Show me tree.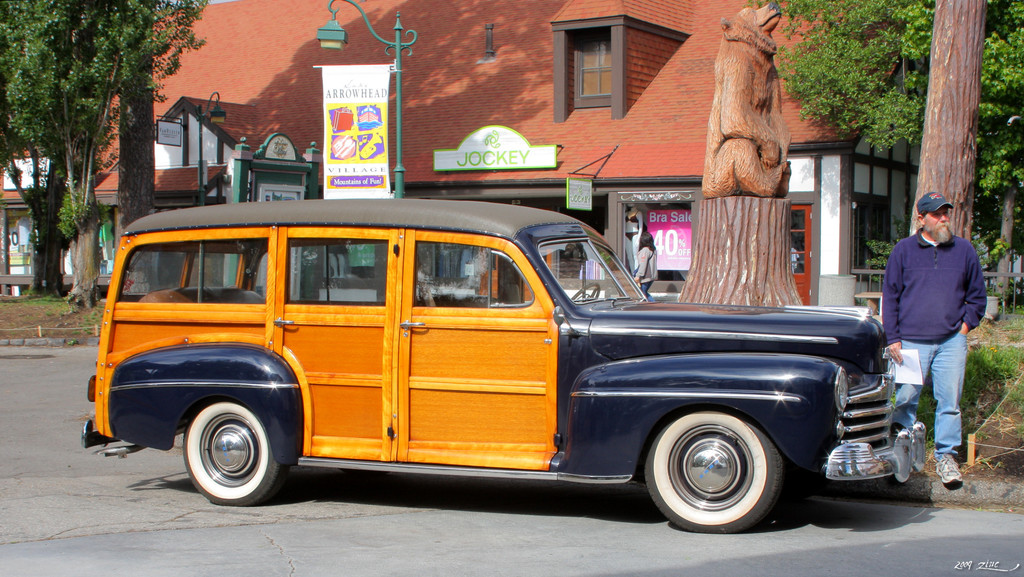
tree is here: [1, 0, 209, 314].
